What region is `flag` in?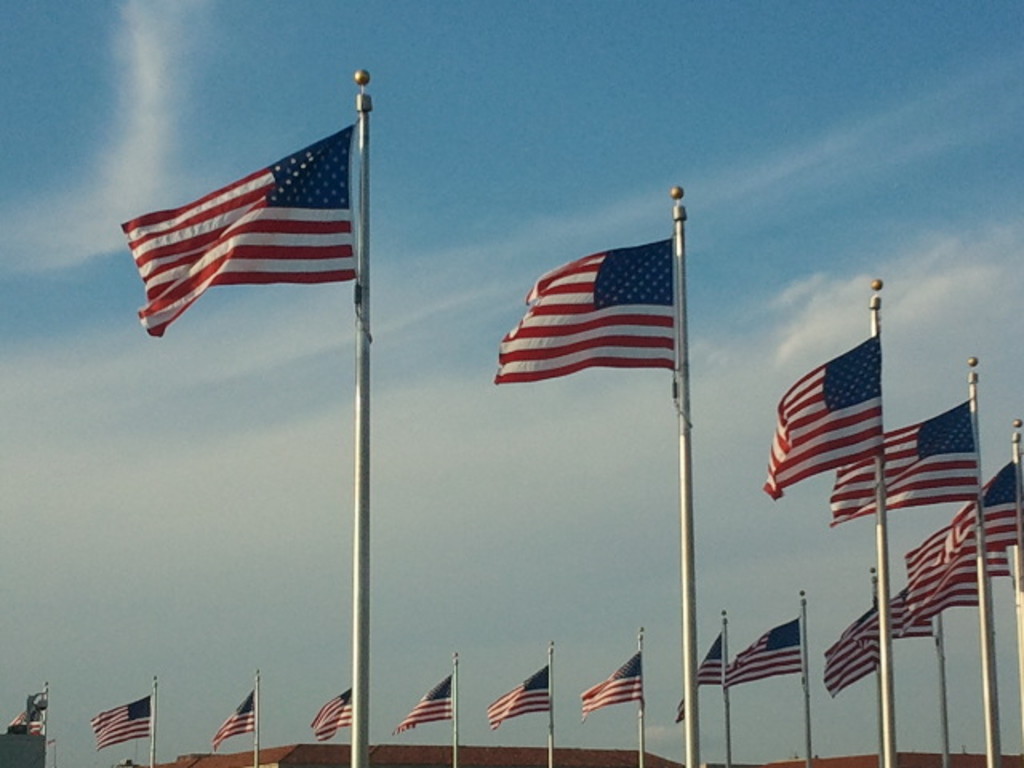
rect(310, 688, 354, 742).
